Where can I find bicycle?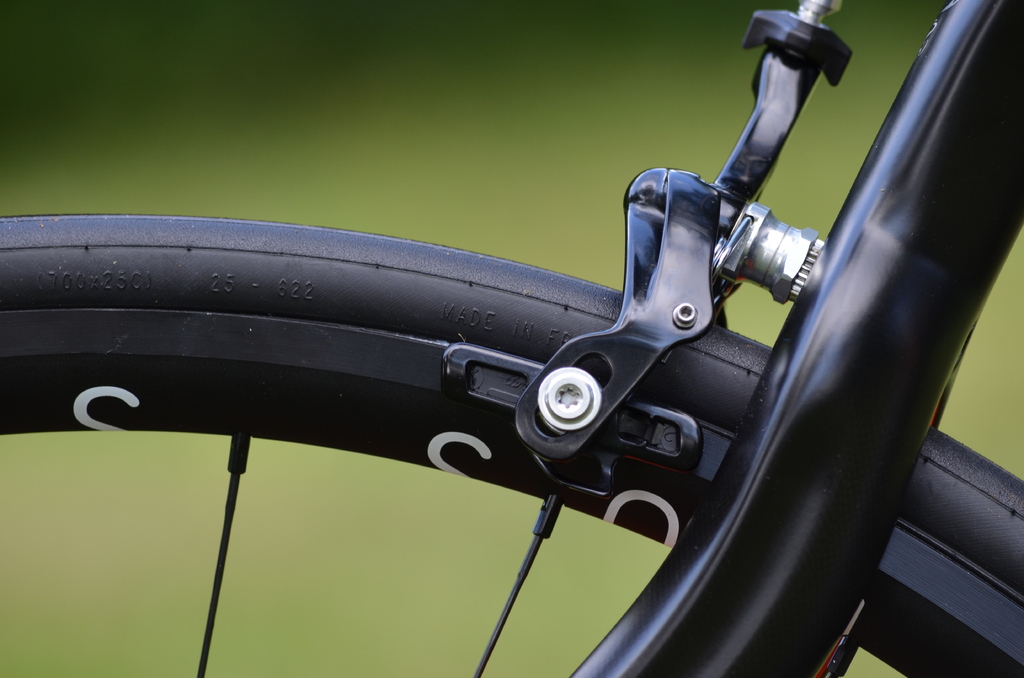
You can find it at 0/26/1023/677.
